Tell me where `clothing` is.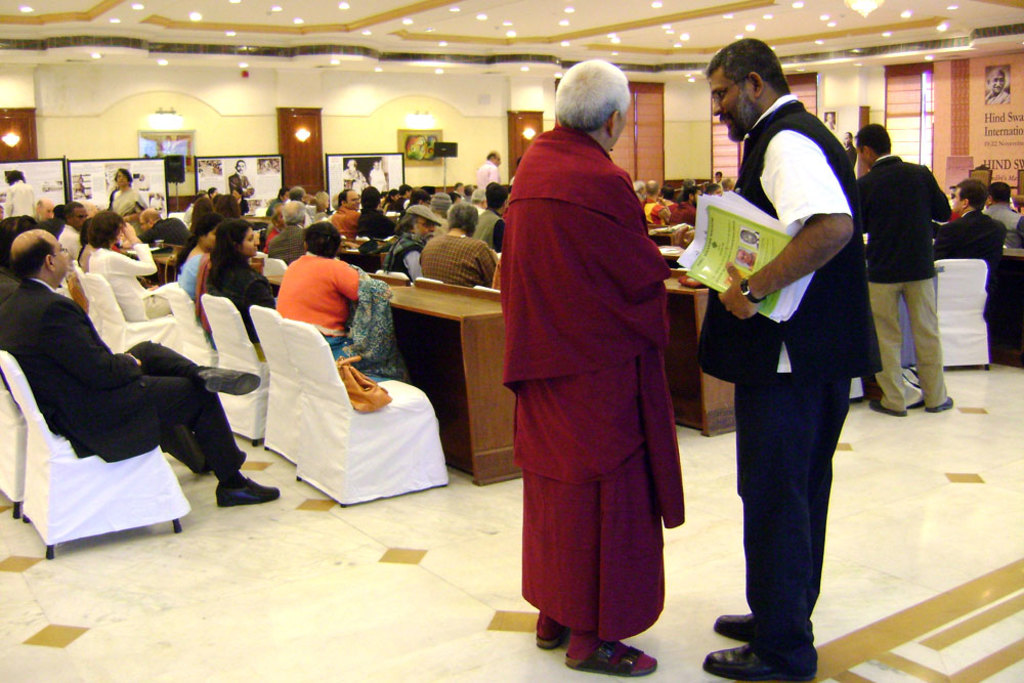
`clothing` is at 267,225,303,267.
